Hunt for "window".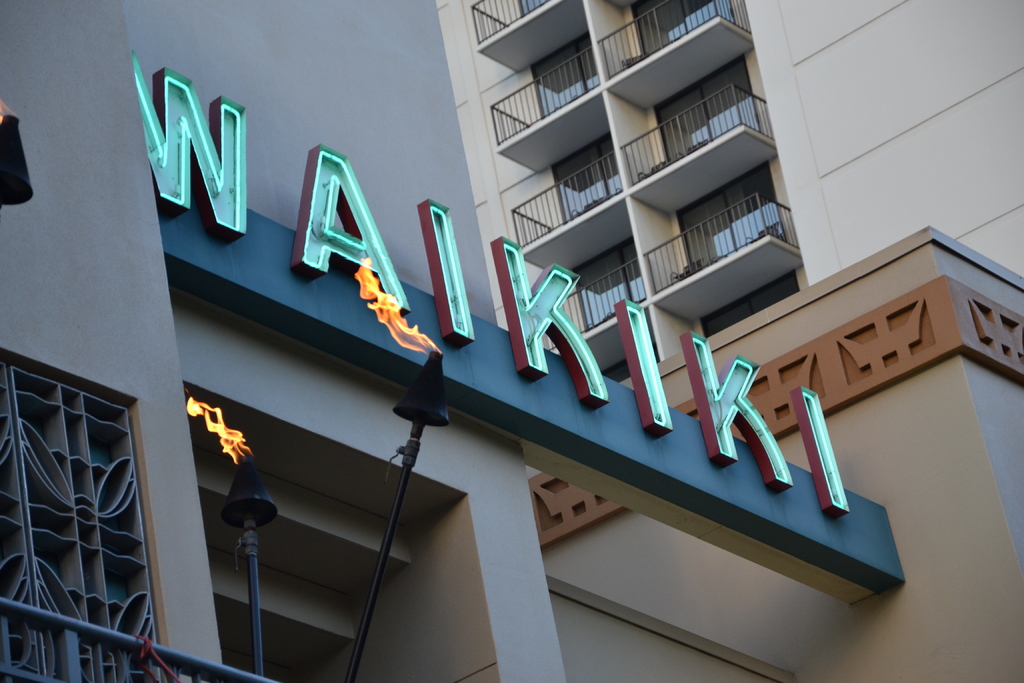
Hunted down at l=524, t=29, r=604, b=119.
